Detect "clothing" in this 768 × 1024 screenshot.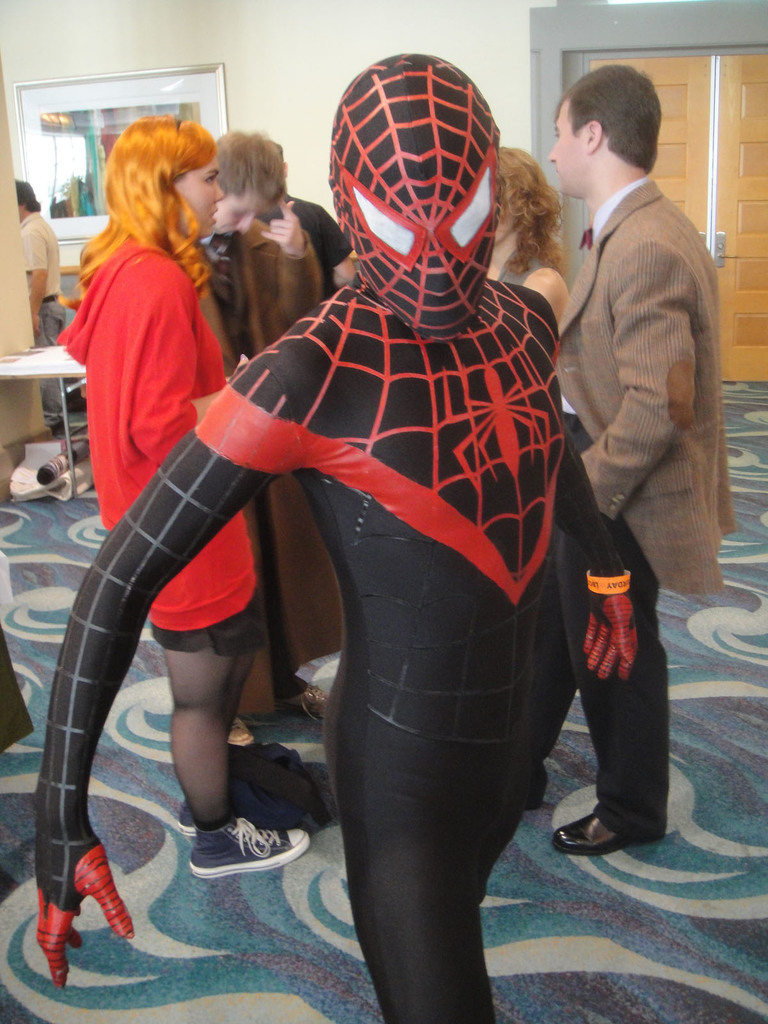
Detection: <region>14, 209, 76, 416</region>.
